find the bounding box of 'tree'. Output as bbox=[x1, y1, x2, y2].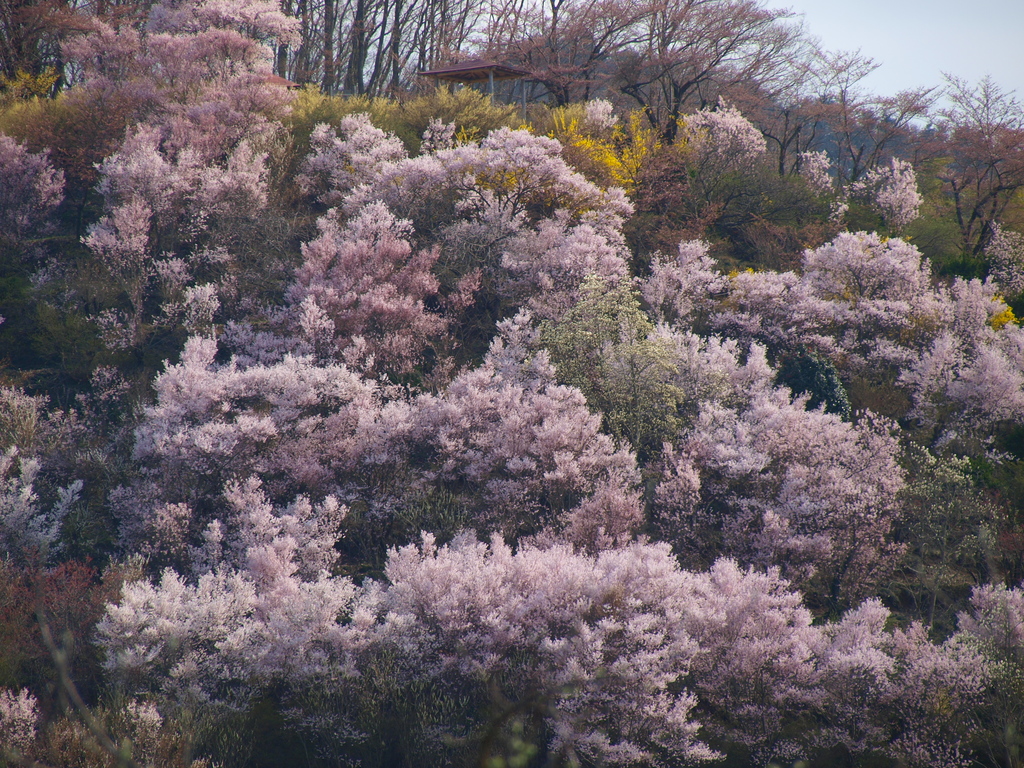
bbox=[636, 98, 789, 253].
